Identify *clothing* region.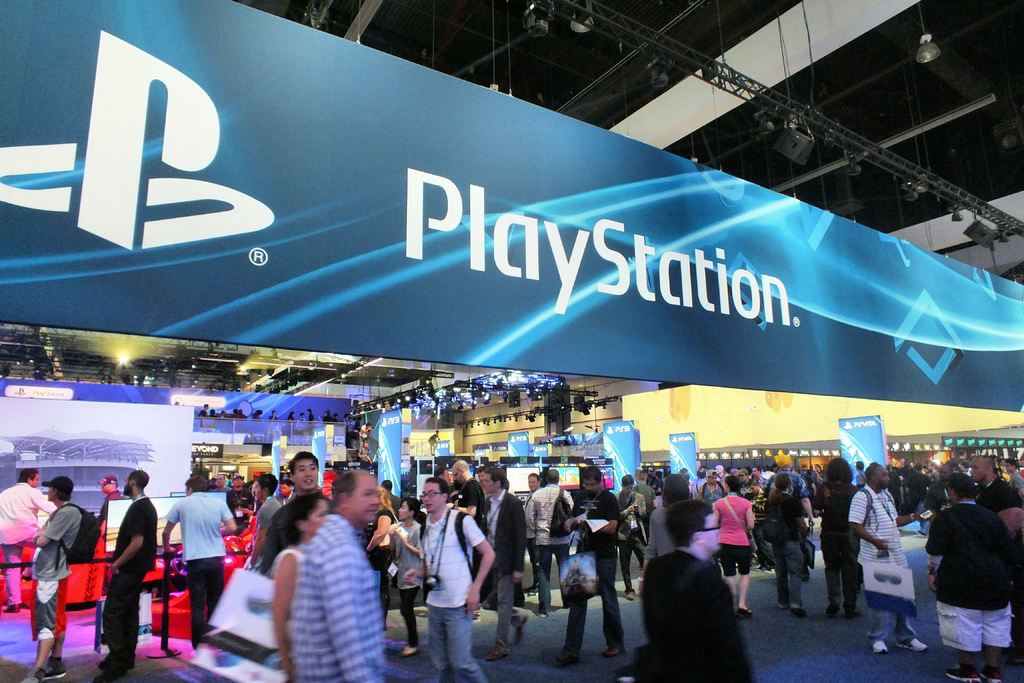
Region: select_region(776, 468, 806, 493).
